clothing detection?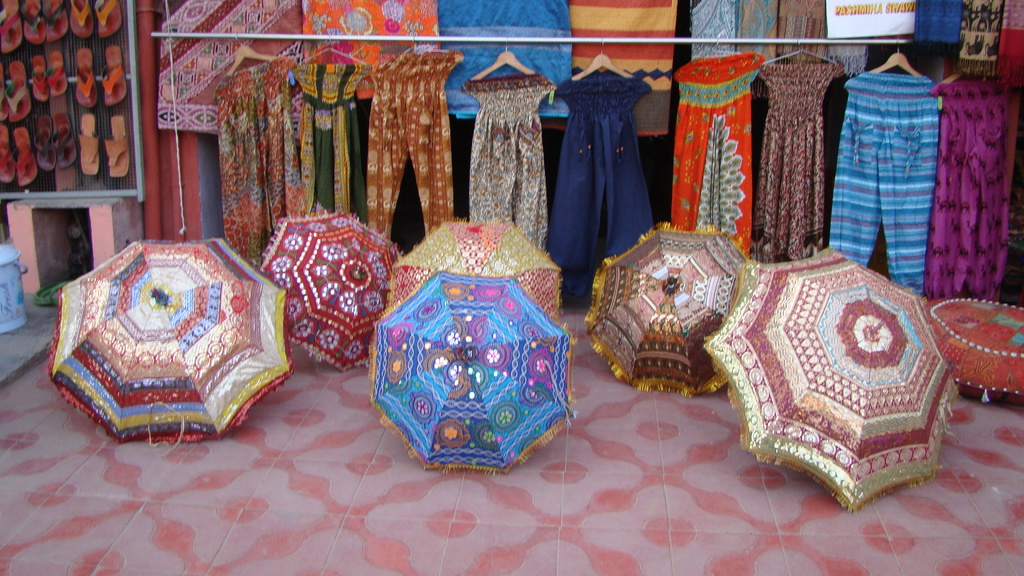
729:0:774:79
